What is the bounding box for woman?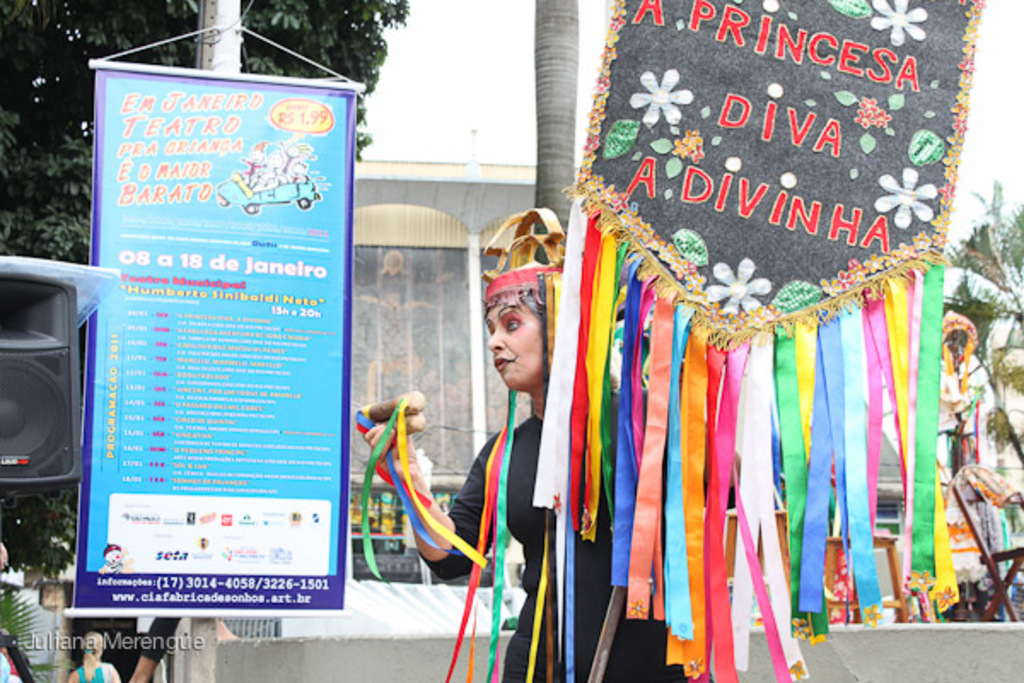
(68,632,123,681).
